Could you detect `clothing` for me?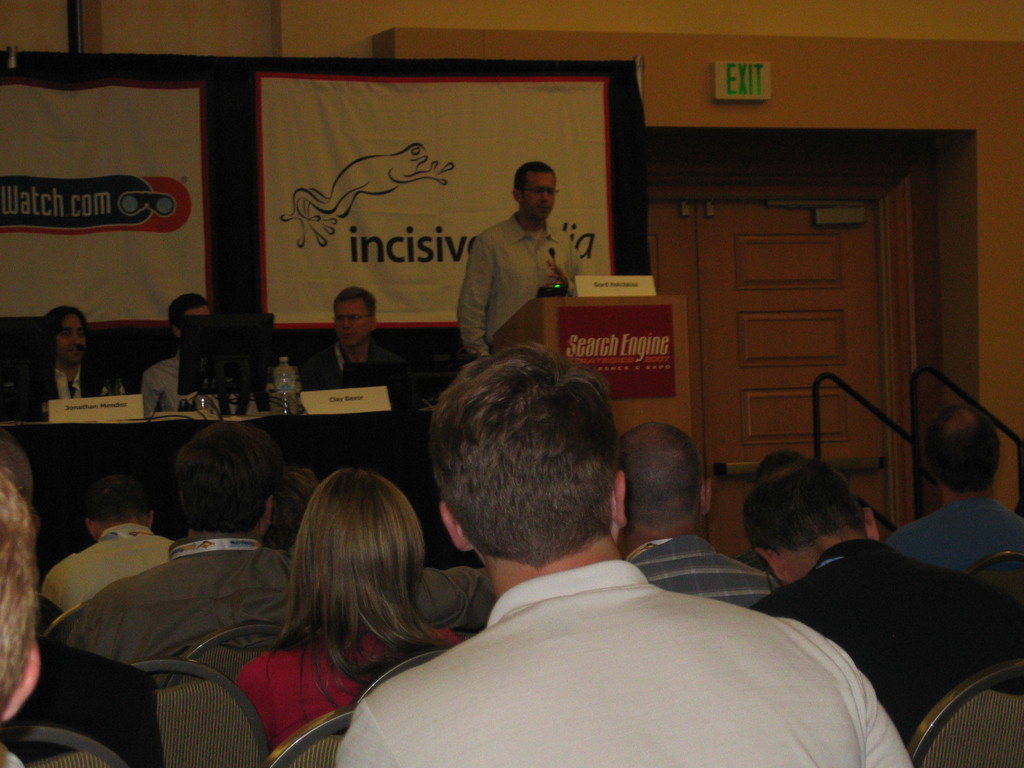
Detection result: x1=61, y1=540, x2=292, y2=659.
